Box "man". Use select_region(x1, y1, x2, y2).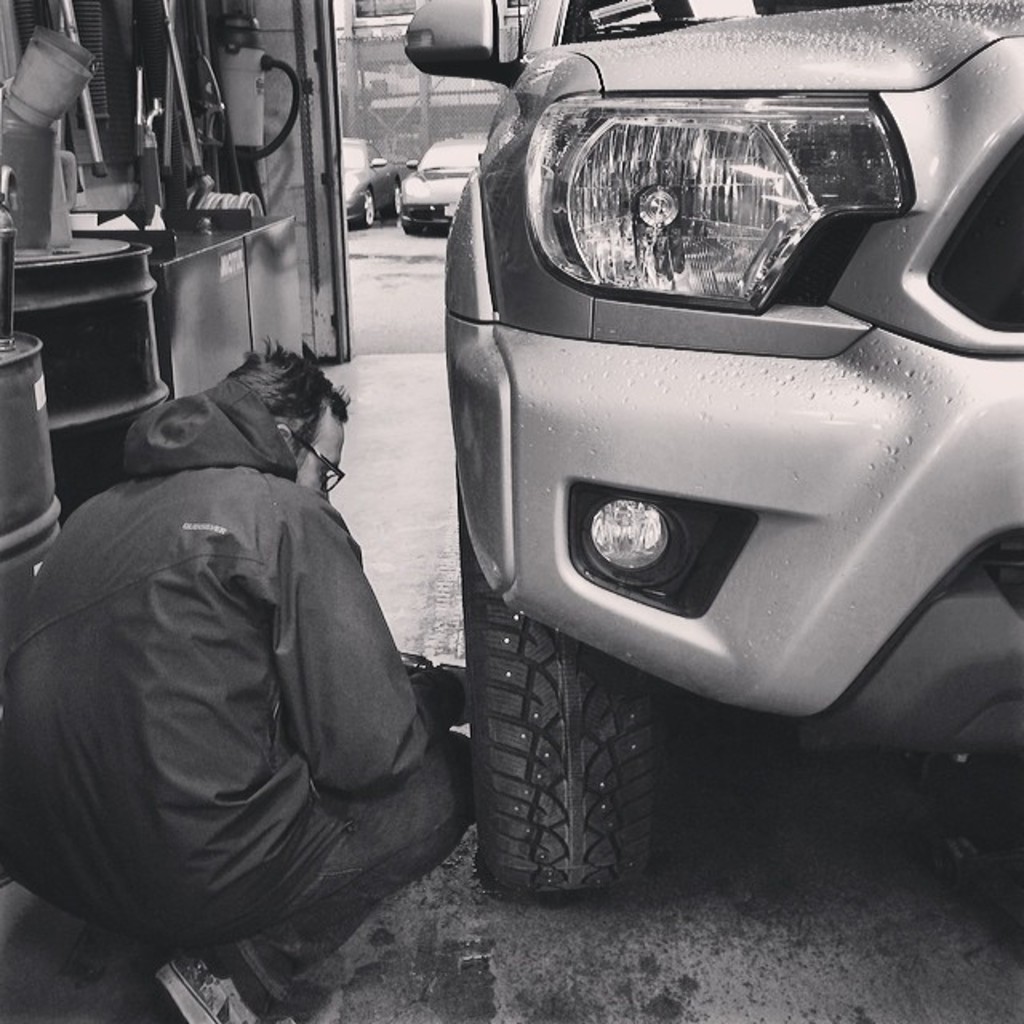
select_region(27, 320, 501, 990).
